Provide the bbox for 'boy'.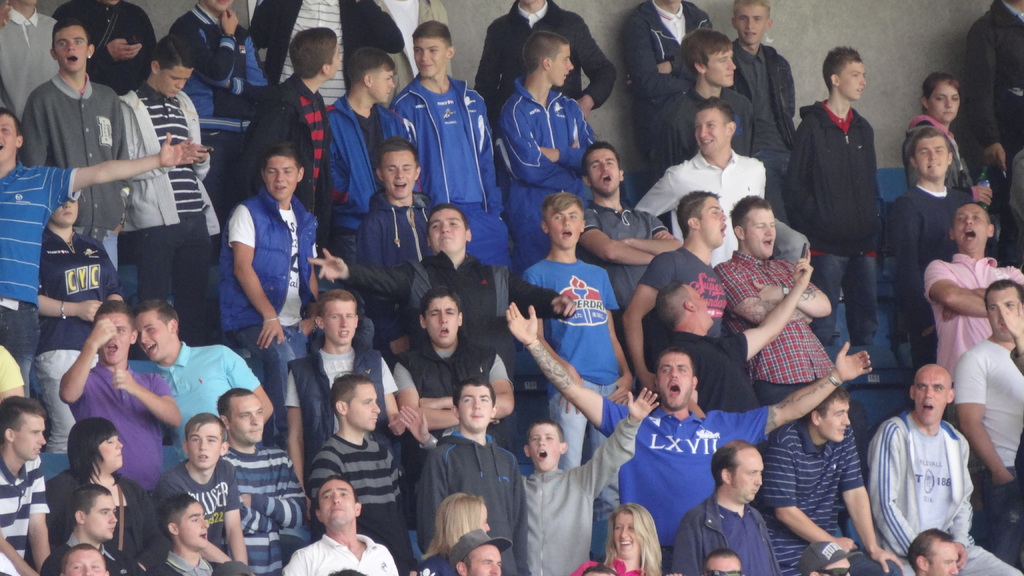
pyautogui.locateOnScreen(156, 413, 245, 566).
